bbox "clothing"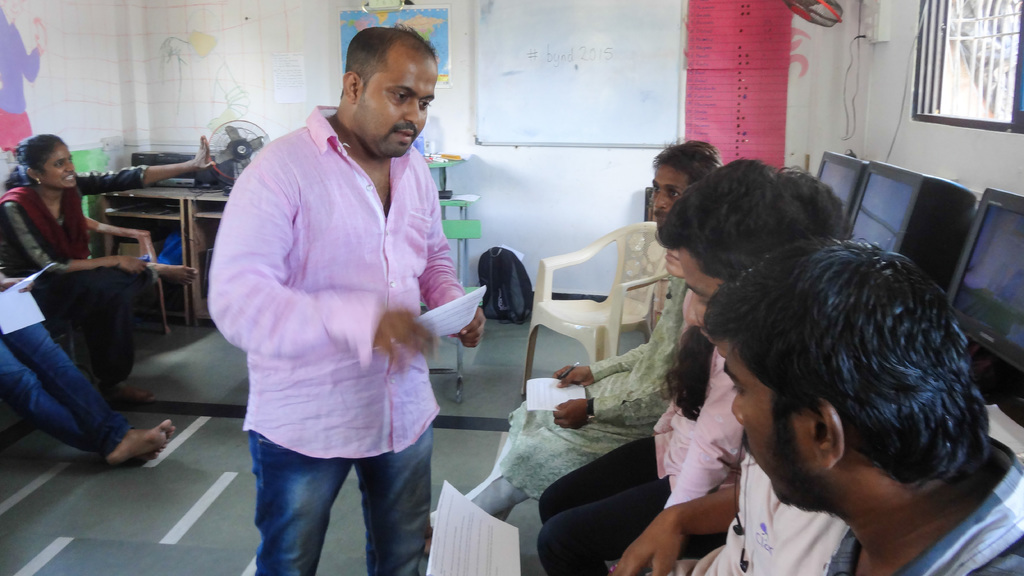
BBox(602, 450, 850, 575)
